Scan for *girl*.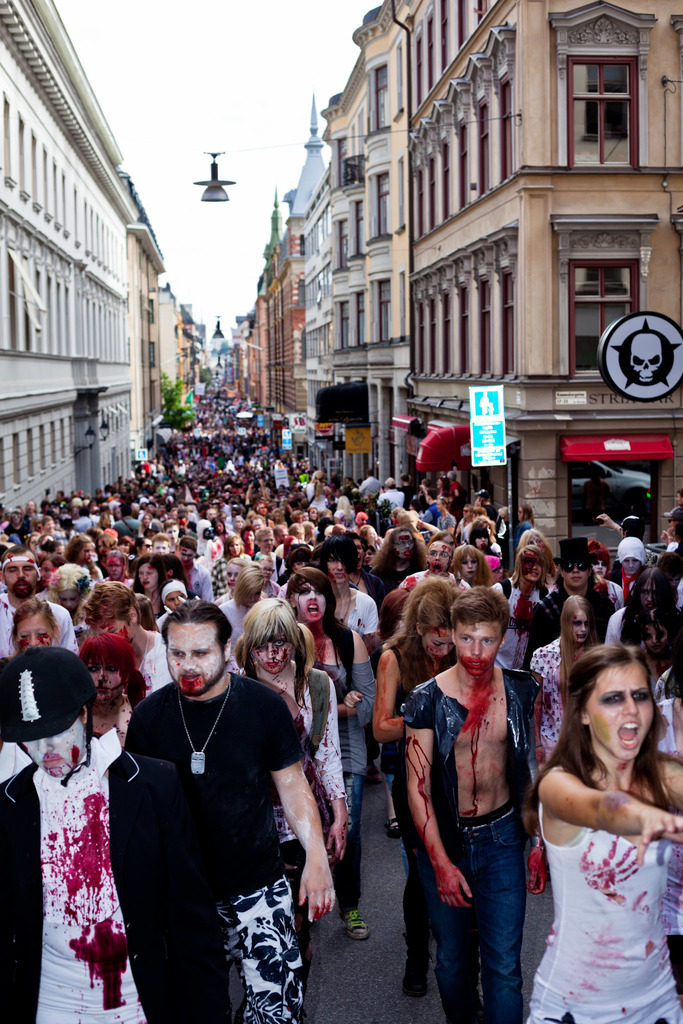
Scan result: <box>529,596,594,762</box>.
